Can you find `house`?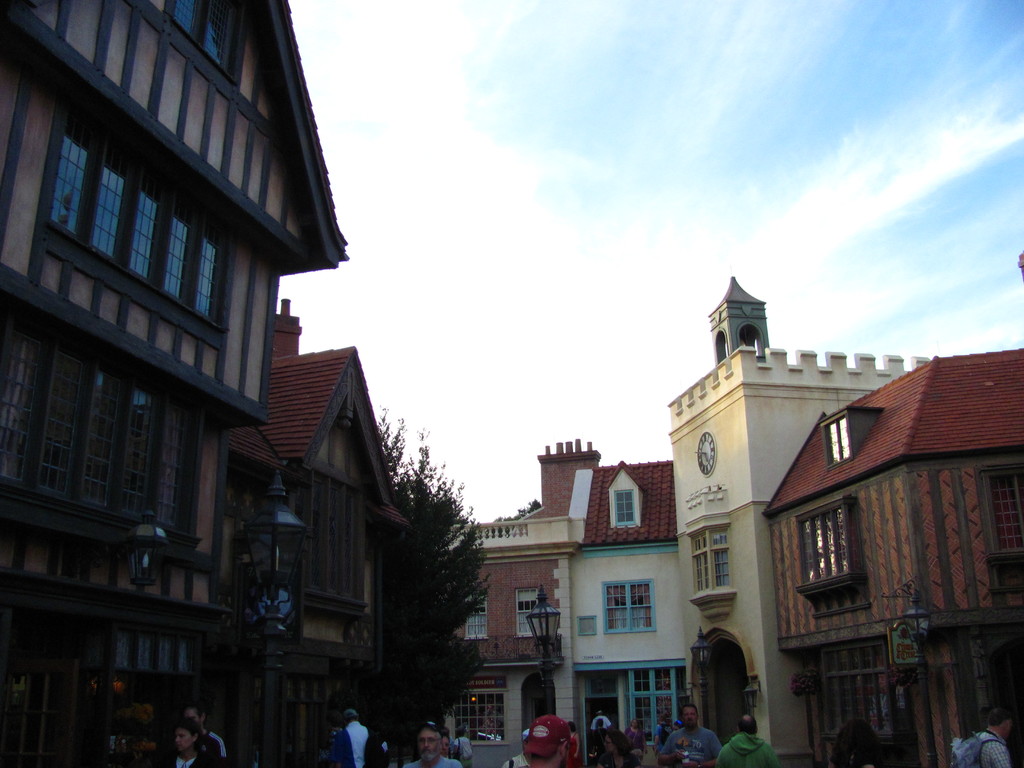
Yes, bounding box: bbox=(555, 431, 676, 751).
